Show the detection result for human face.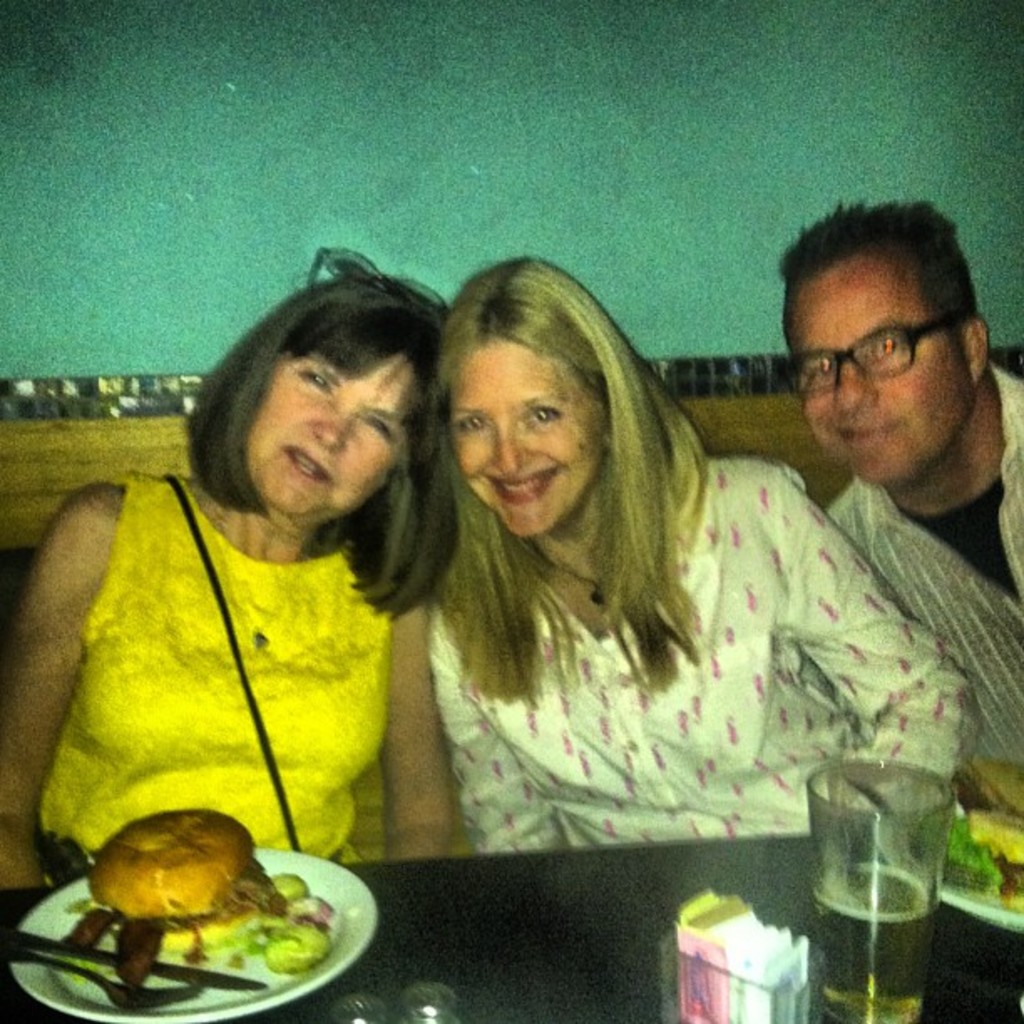
<bbox>450, 333, 599, 537</bbox>.
